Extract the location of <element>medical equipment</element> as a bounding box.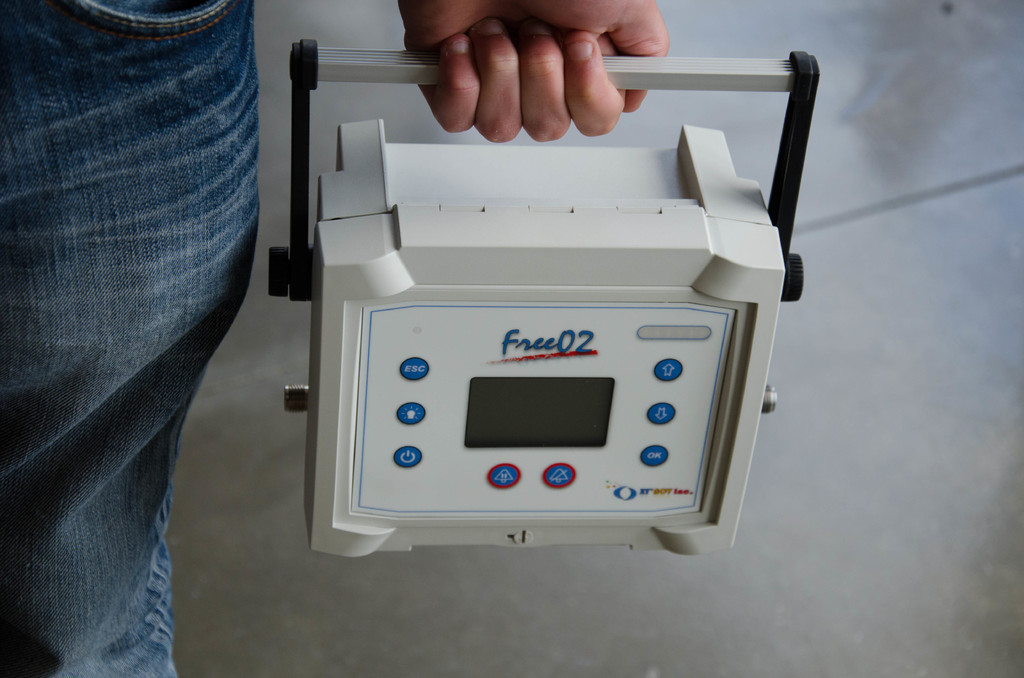
[x1=267, y1=40, x2=805, y2=565].
